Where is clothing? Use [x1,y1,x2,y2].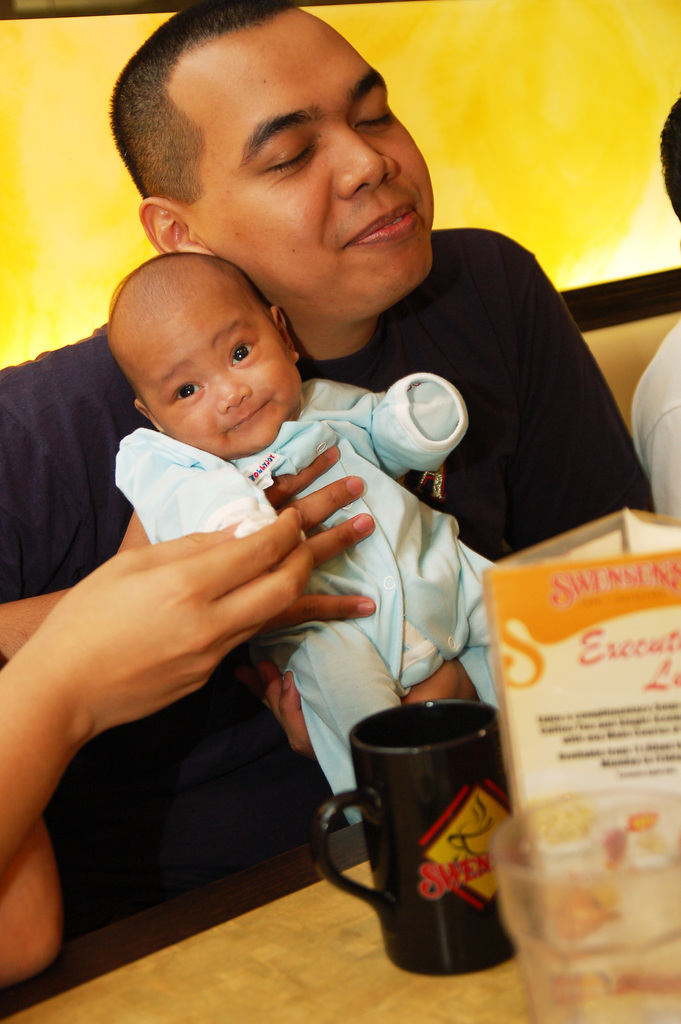
[107,371,499,827].
